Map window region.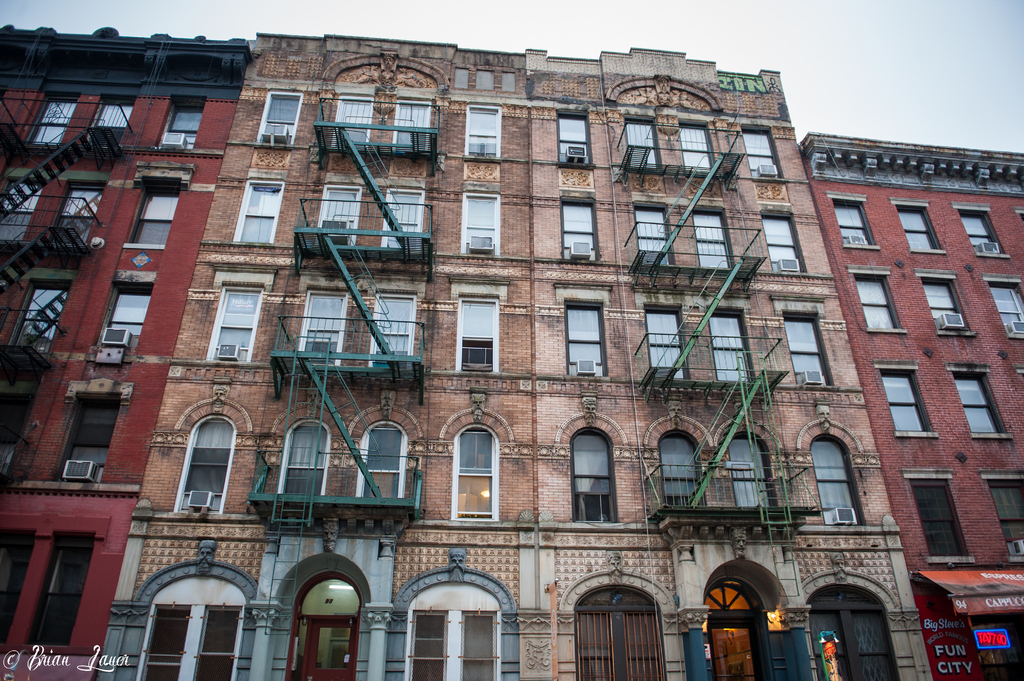
Mapped to bbox=(985, 276, 1023, 339).
